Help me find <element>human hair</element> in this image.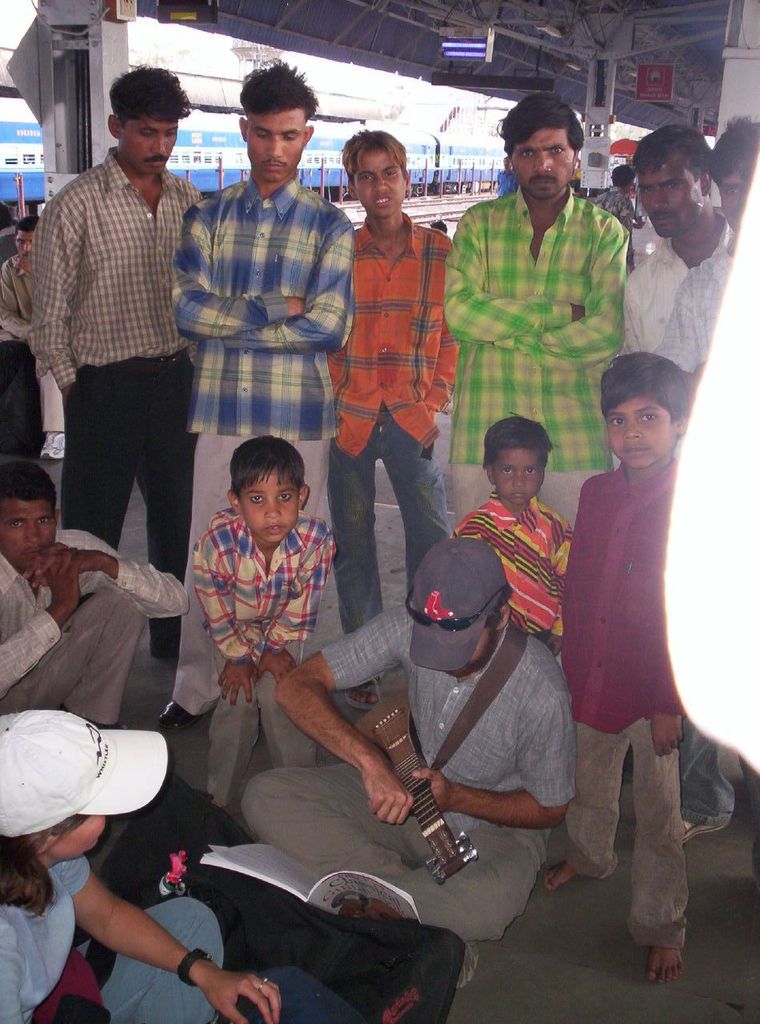
Found it: select_region(0, 838, 61, 918).
